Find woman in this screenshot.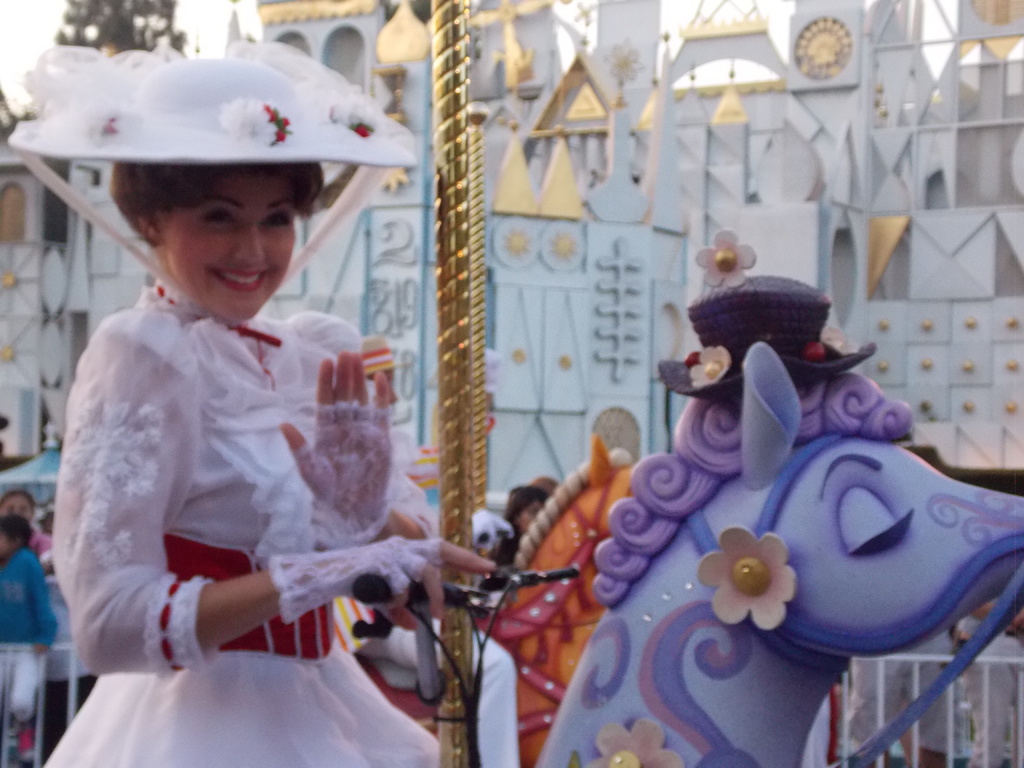
The bounding box for woman is bbox=[507, 479, 554, 545].
